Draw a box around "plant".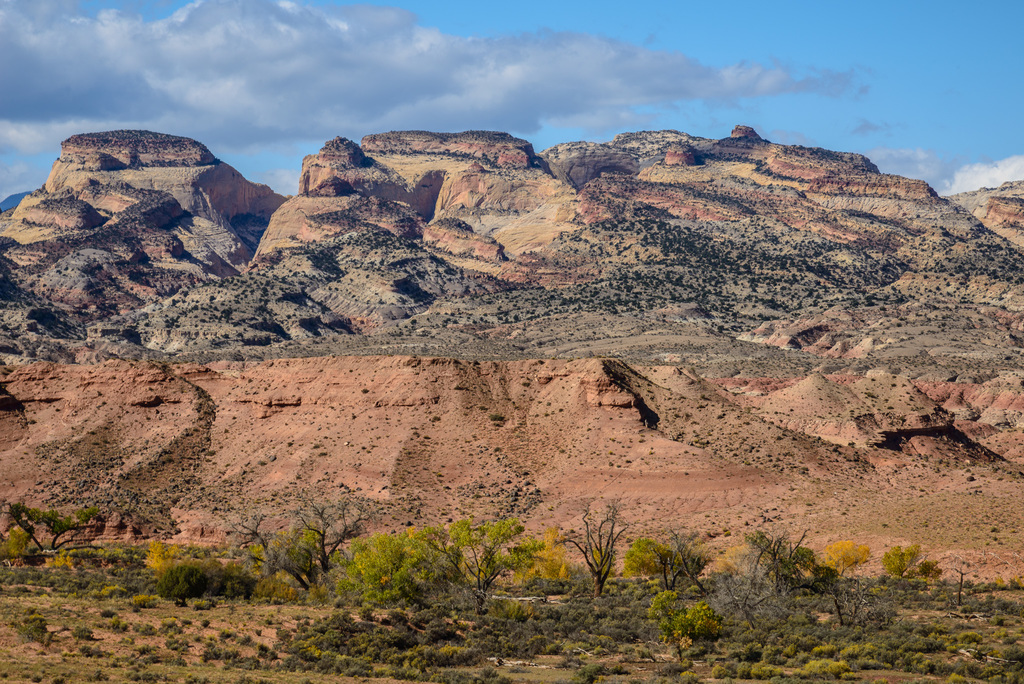
BBox(111, 615, 130, 631).
